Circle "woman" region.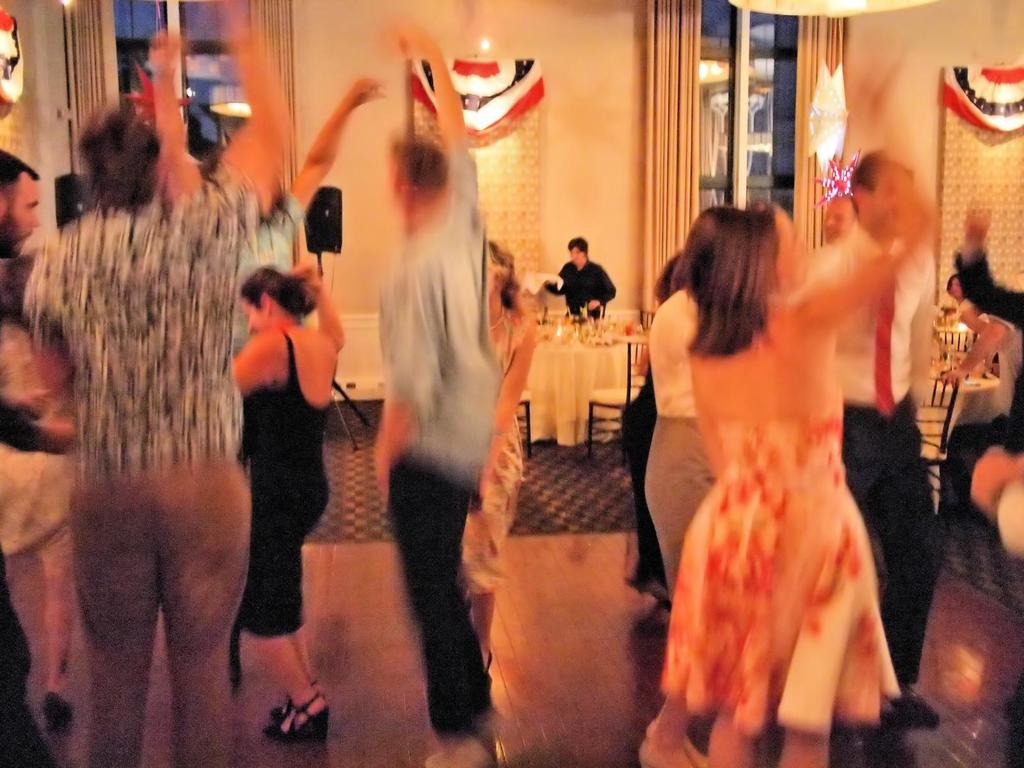
Region: BBox(931, 274, 975, 332).
